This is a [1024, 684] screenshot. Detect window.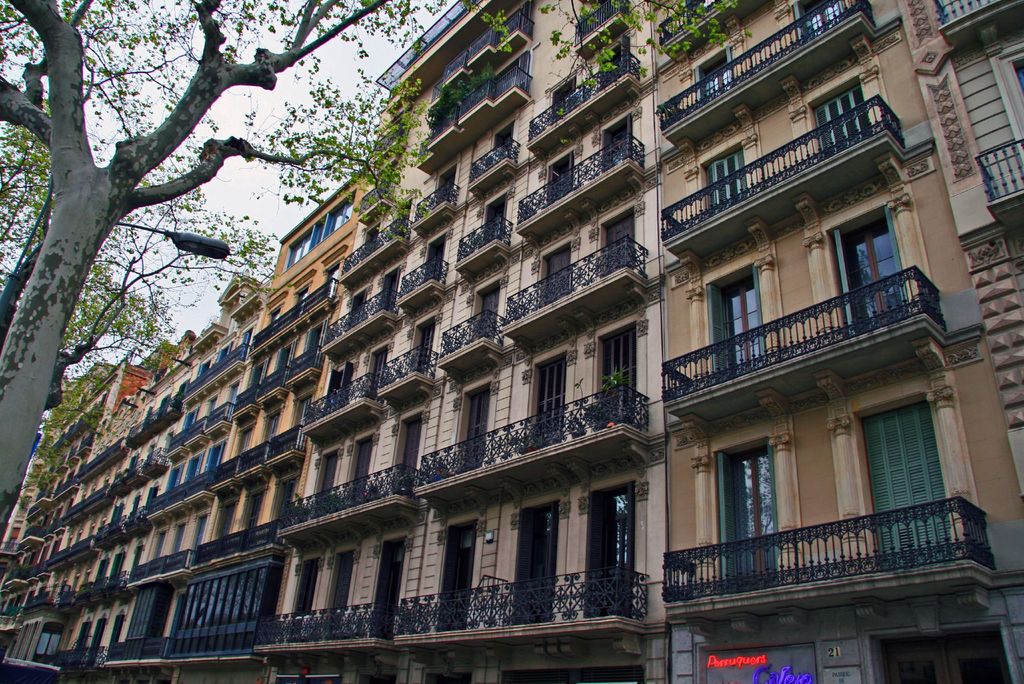
(865, 374, 956, 540).
